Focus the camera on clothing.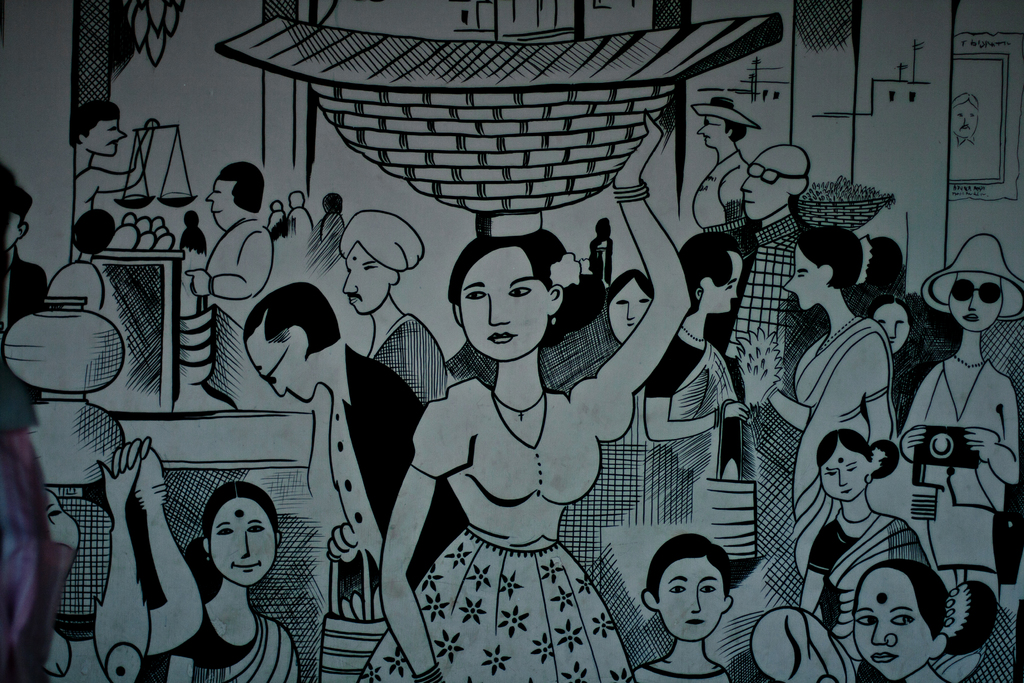
Focus region: {"left": 650, "top": 350, "right": 733, "bottom": 471}.
